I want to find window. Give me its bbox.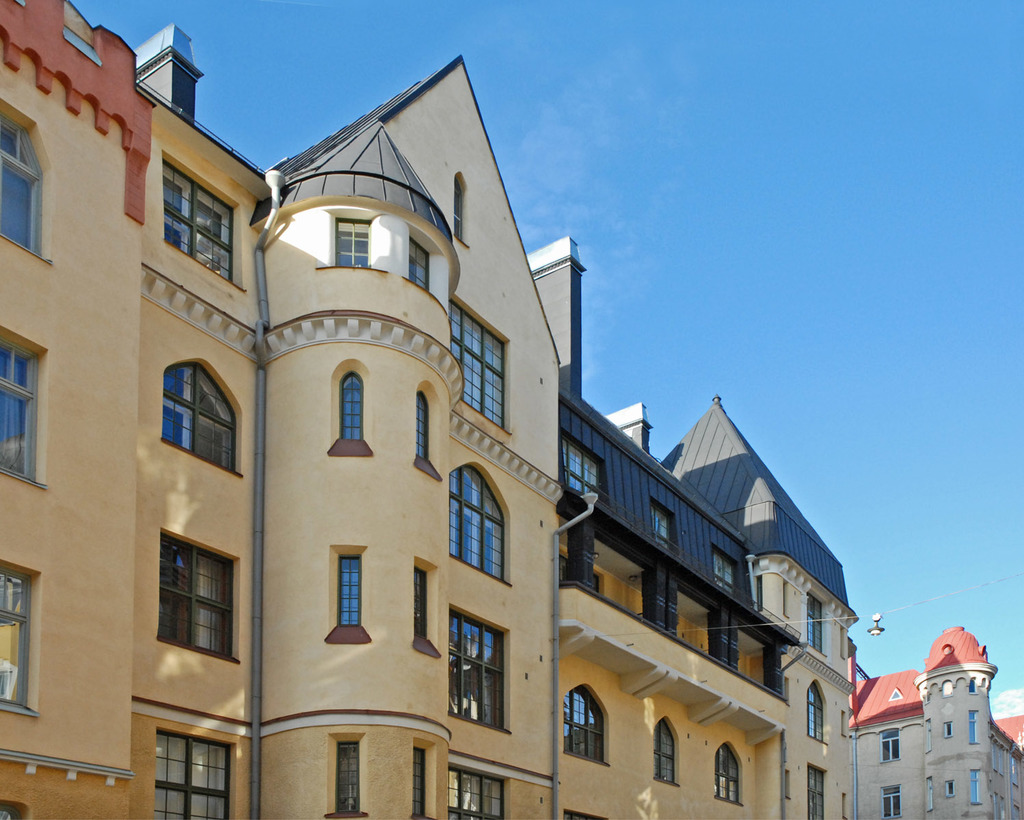
Rect(315, 217, 394, 274).
